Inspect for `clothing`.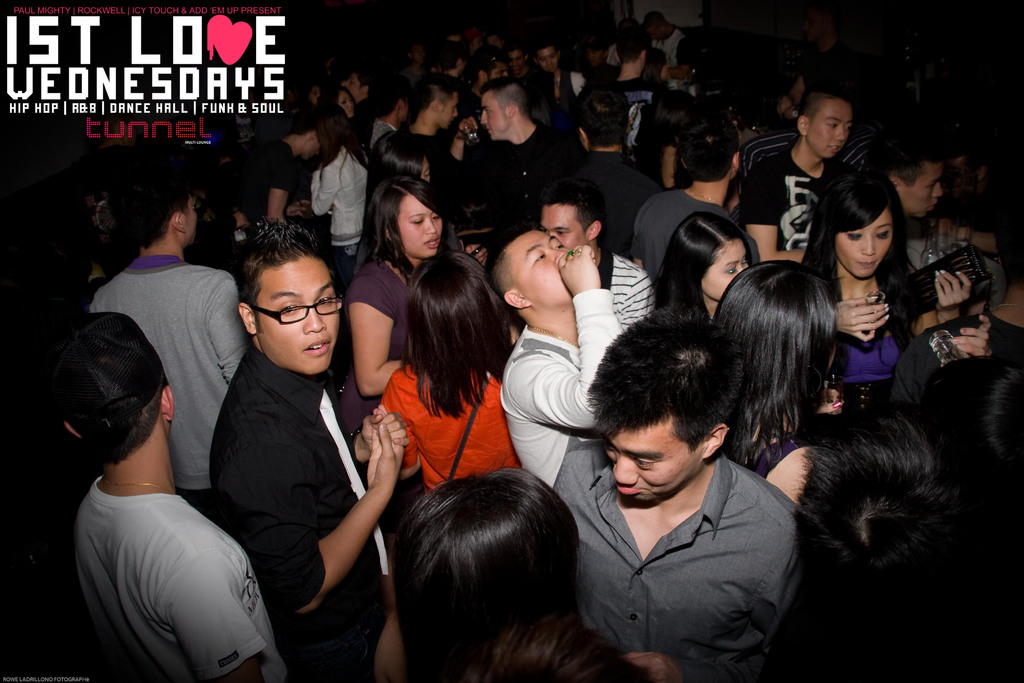
Inspection: region(558, 432, 809, 675).
